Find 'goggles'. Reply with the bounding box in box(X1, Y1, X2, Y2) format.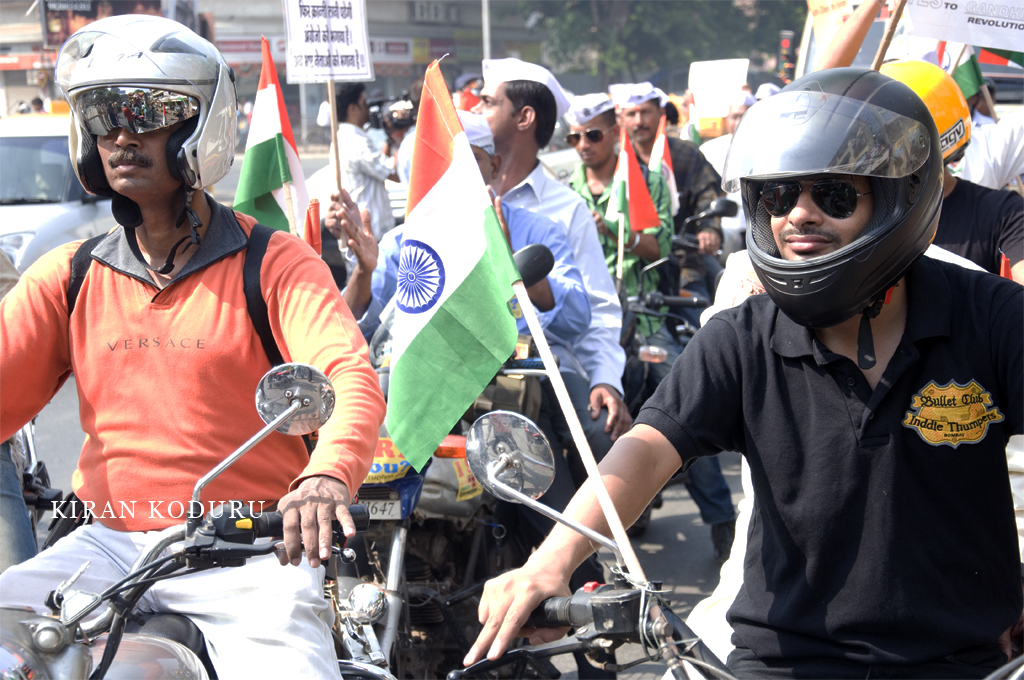
box(566, 131, 614, 150).
